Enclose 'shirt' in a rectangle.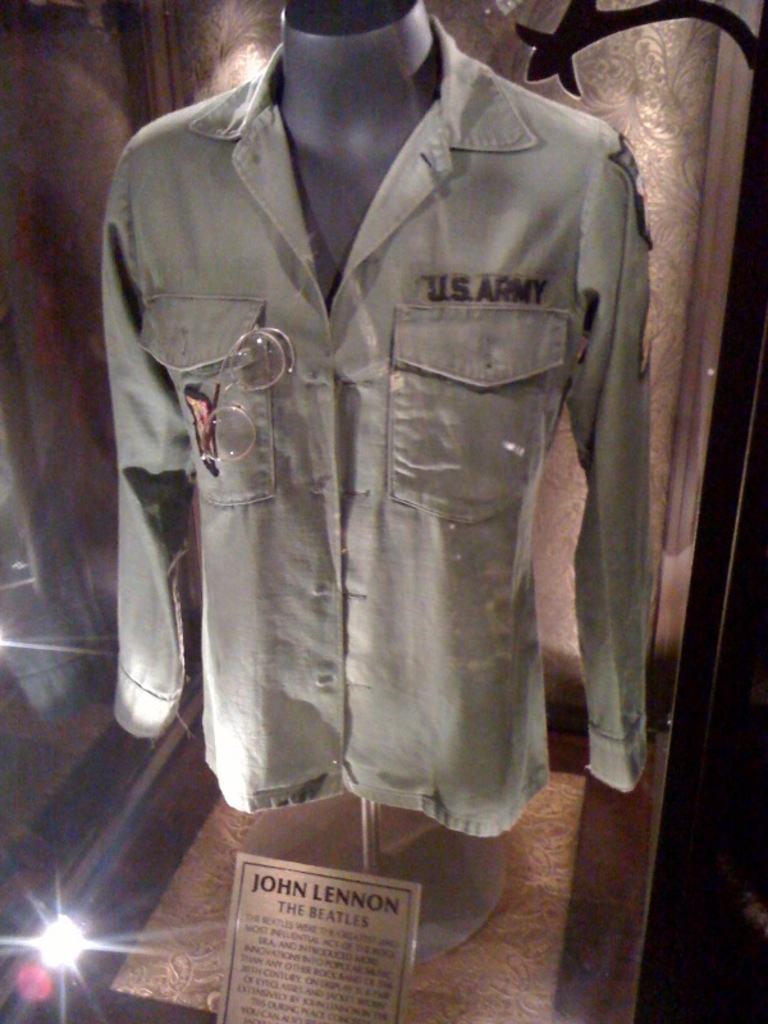
[90, 40, 708, 877].
